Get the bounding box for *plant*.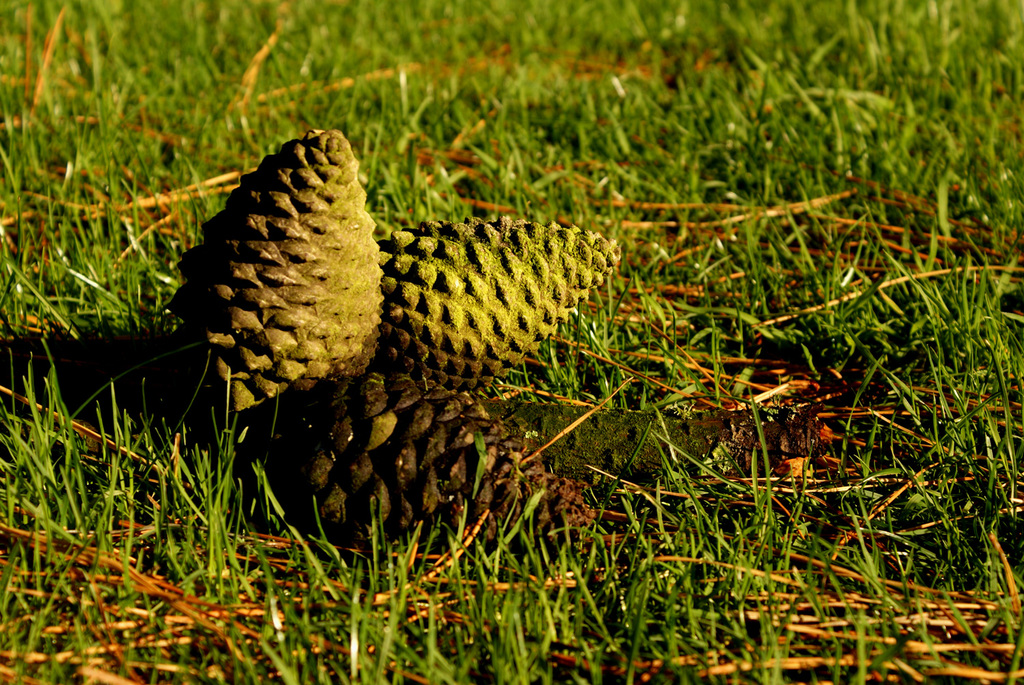
BBox(0, 0, 1023, 684).
